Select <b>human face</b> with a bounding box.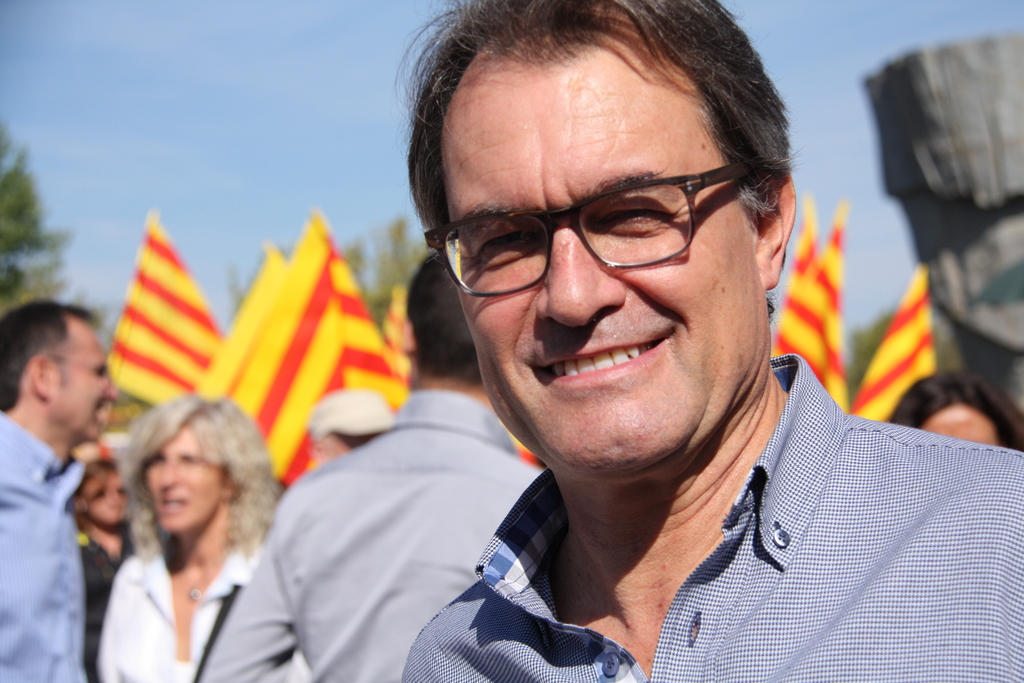
Rect(461, 48, 758, 472).
